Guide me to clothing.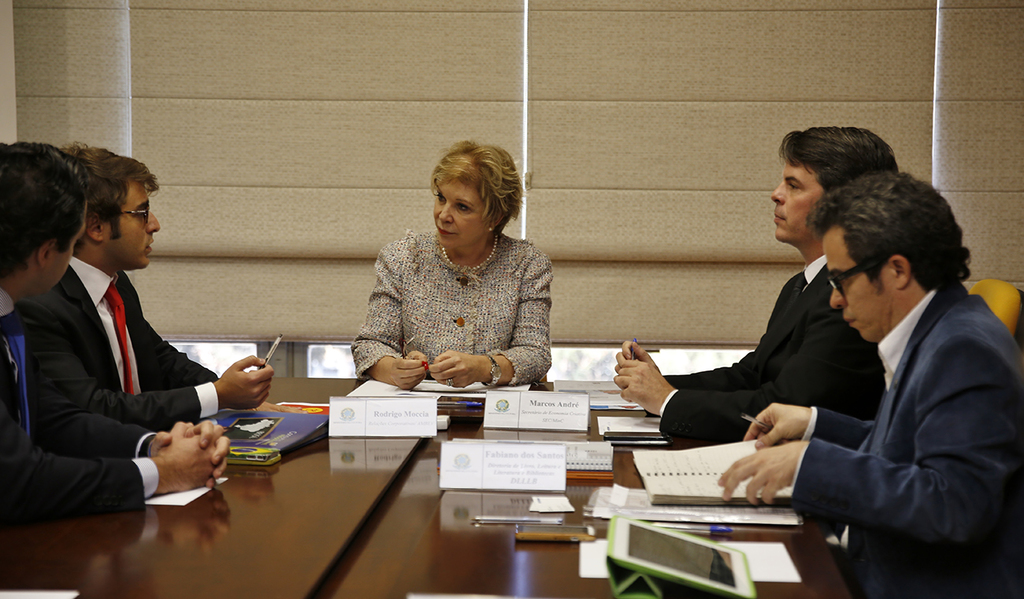
Guidance: <bbox>781, 288, 1023, 598</bbox>.
